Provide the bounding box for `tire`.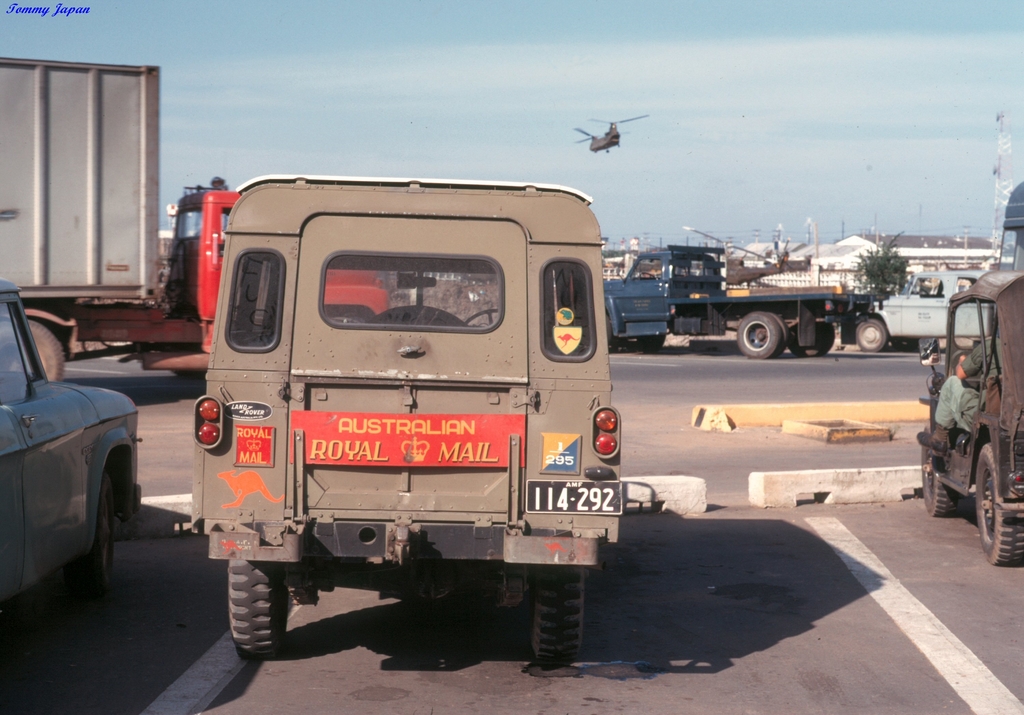
bbox=(1, 321, 71, 385).
